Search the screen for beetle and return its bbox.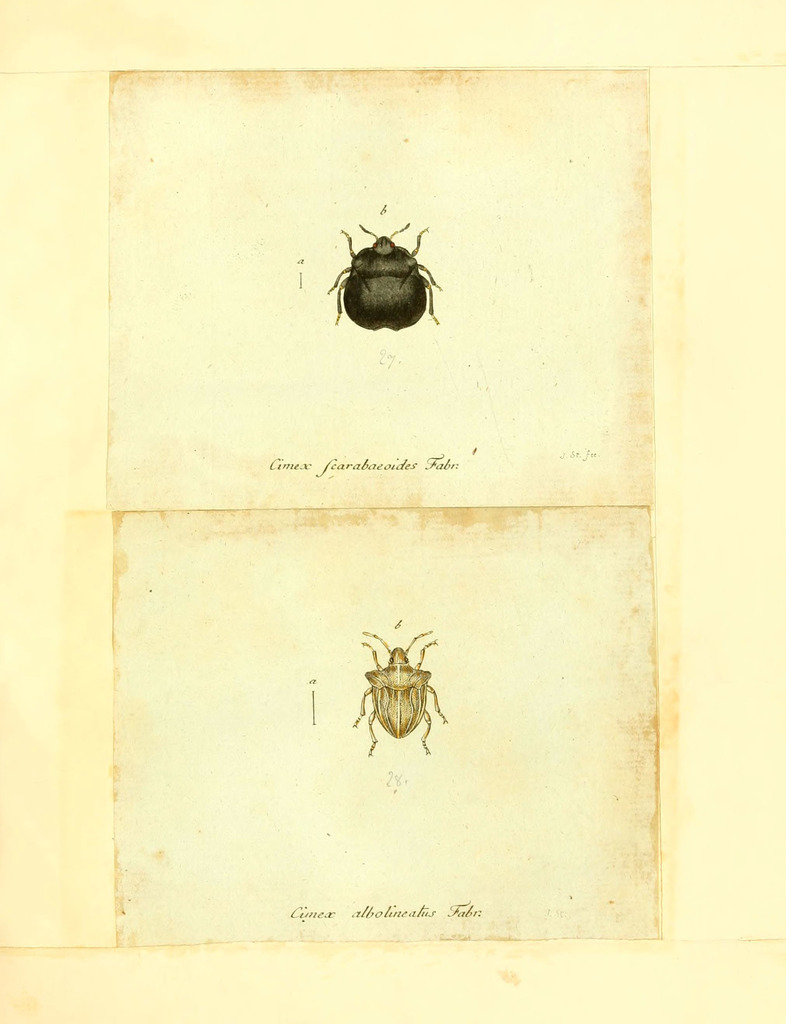
Found: 317/200/445/327.
